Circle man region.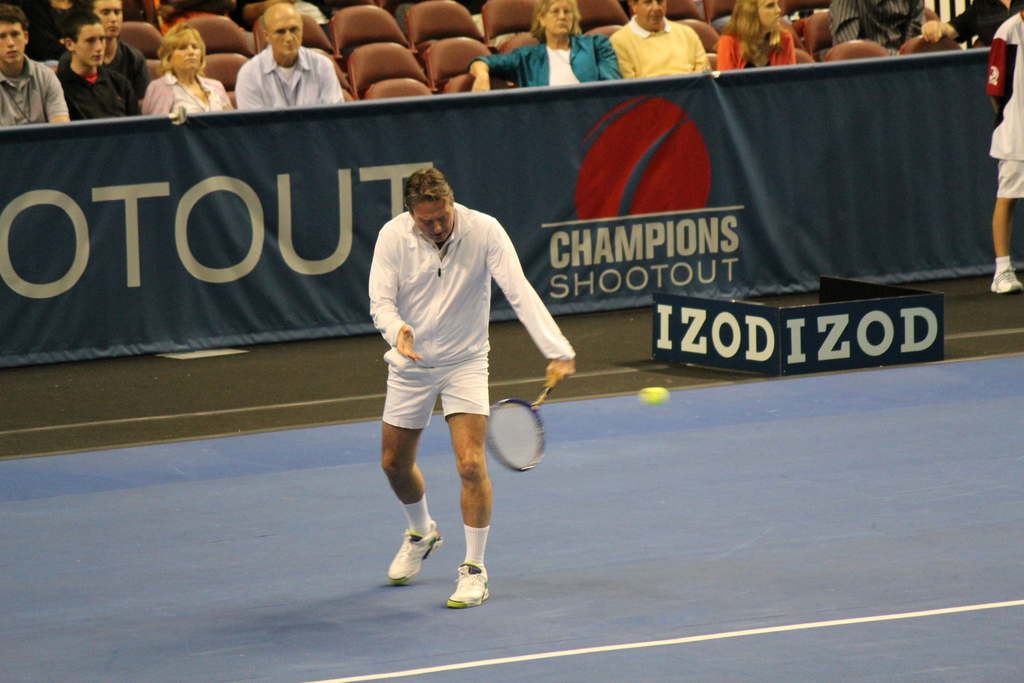
Region: 54,4,141,128.
